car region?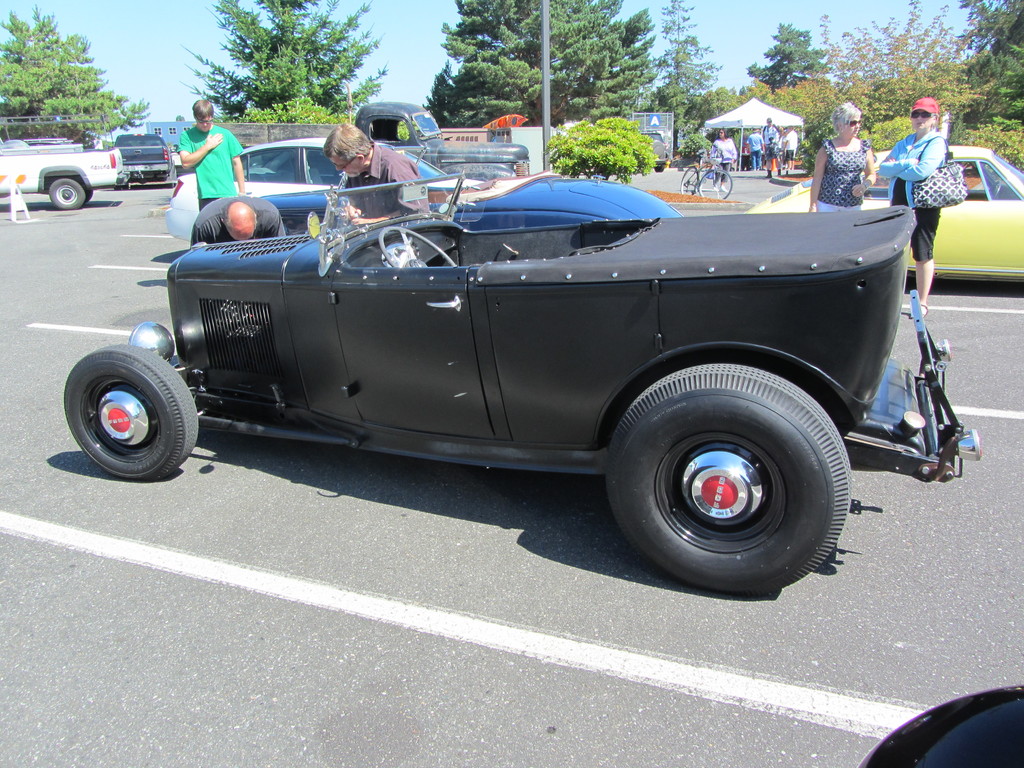
(left=745, top=140, right=1023, bottom=303)
